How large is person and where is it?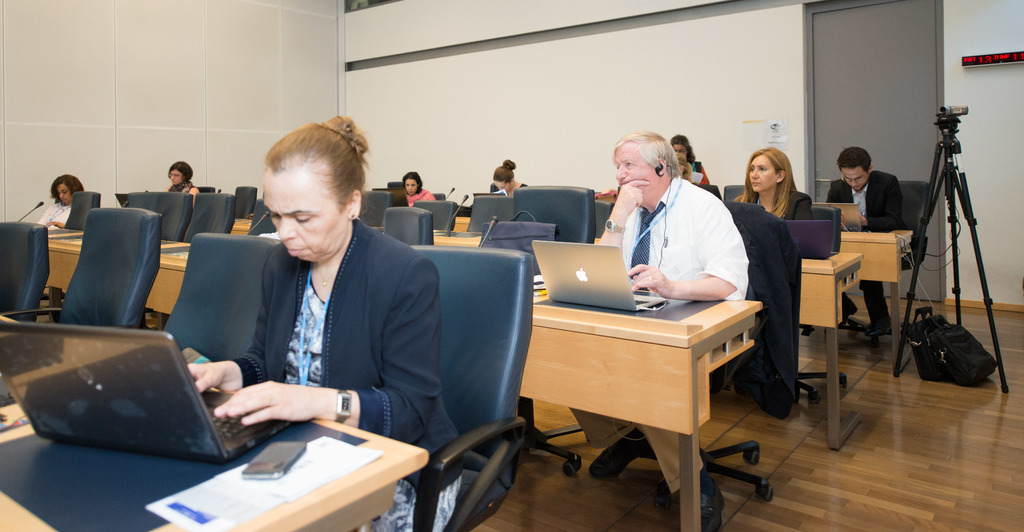
Bounding box: x1=668, y1=135, x2=718, y2=193.
